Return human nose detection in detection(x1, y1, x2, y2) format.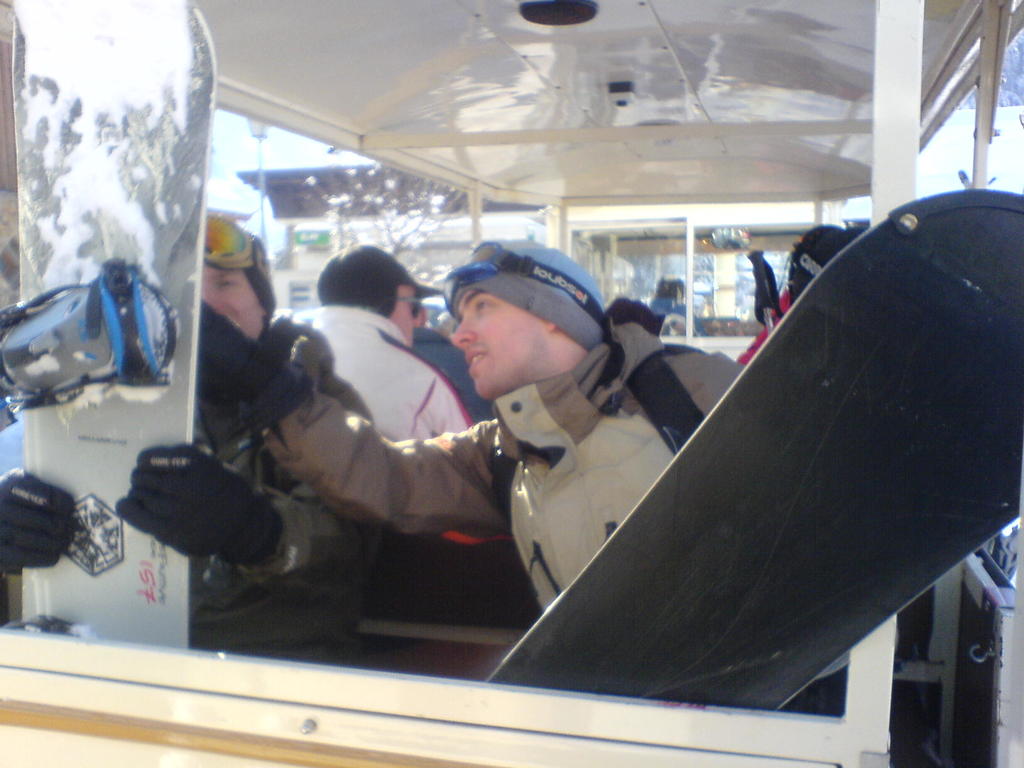
detection(451, 316, 475, 349).
